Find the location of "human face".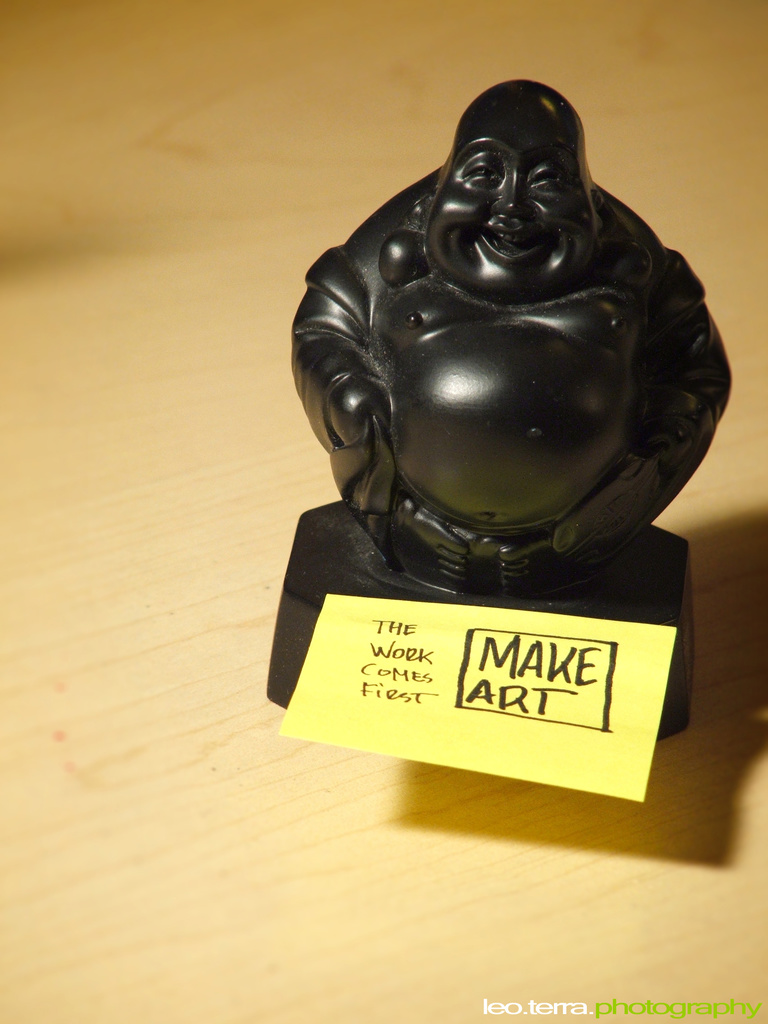
Location: l=426, t=97, r=598, b=295.
